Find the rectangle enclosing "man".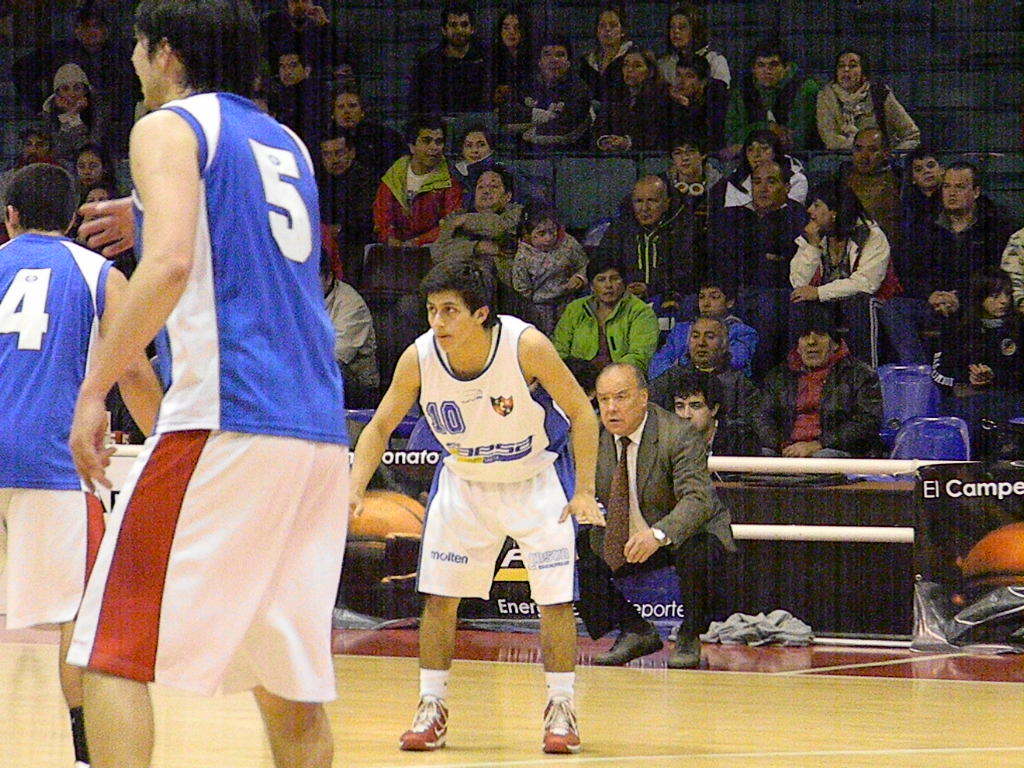
(left=12, top=9, right=149, bottom=135).
